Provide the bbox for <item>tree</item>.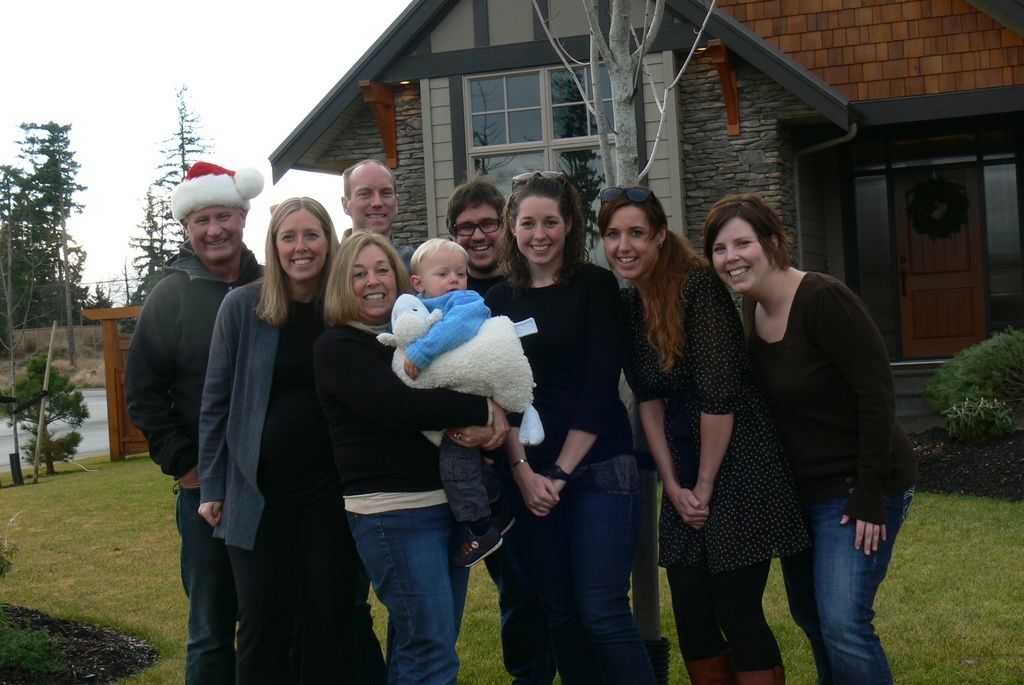
[532, 0, 715, 191].
